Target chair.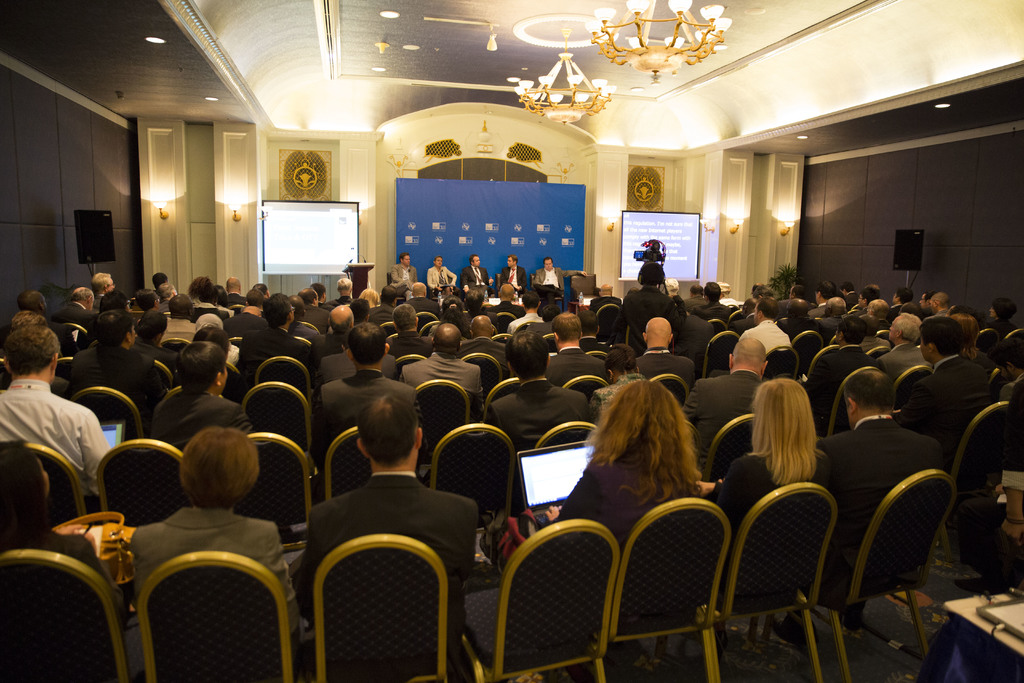
Target region: 705,329,741,378.
